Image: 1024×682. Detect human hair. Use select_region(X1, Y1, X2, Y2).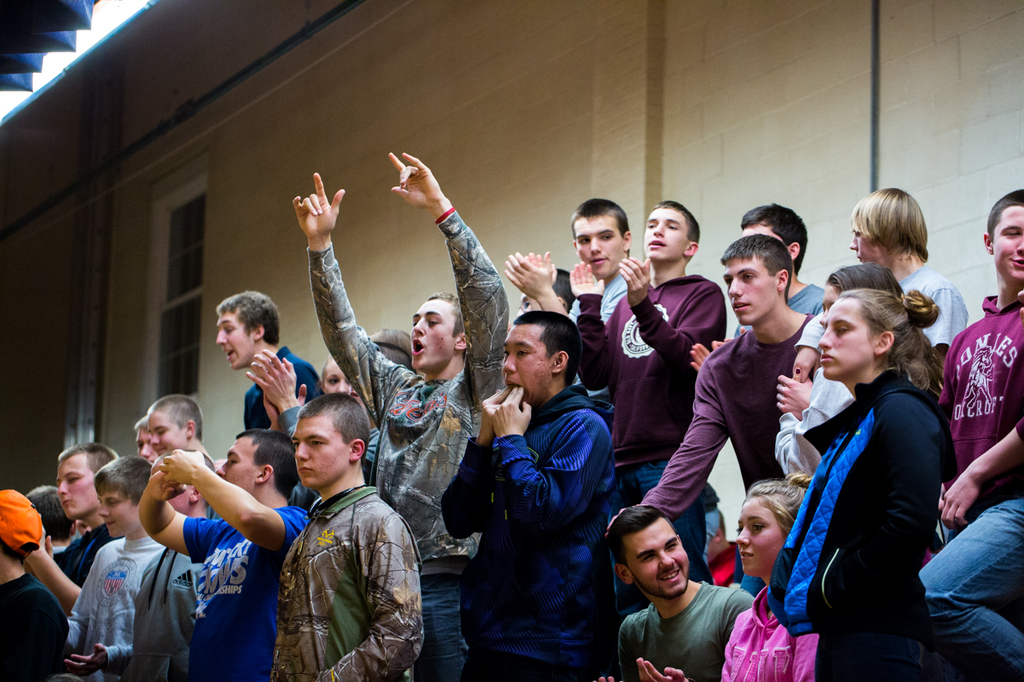
select_region(650, 198, 700, 245).
